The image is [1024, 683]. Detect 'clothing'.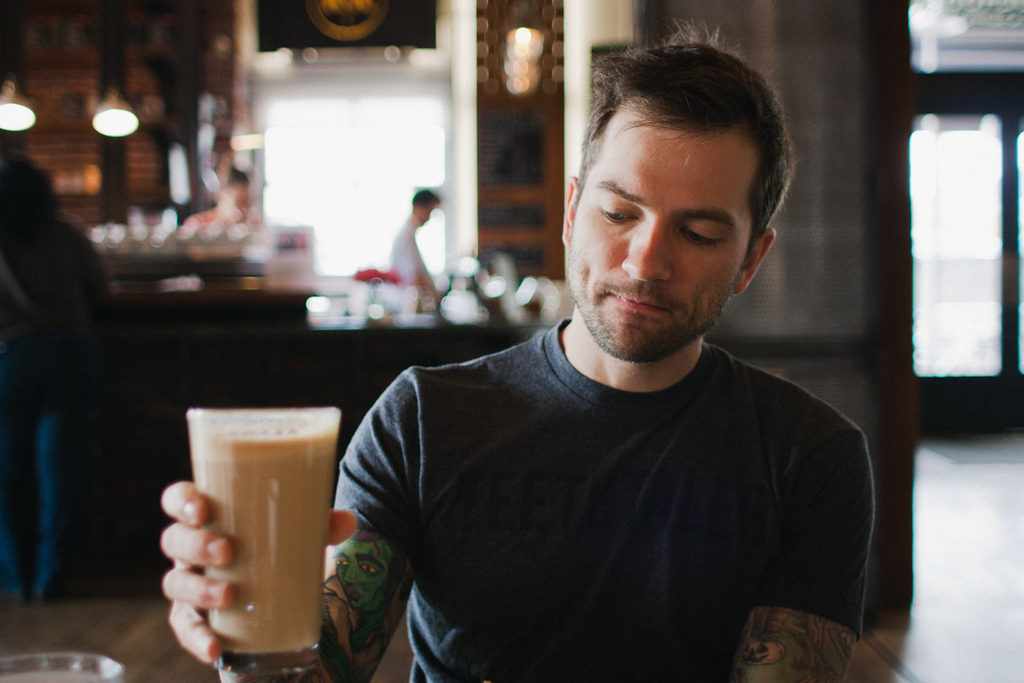
Detection: box(337, 316, 878, 682).
